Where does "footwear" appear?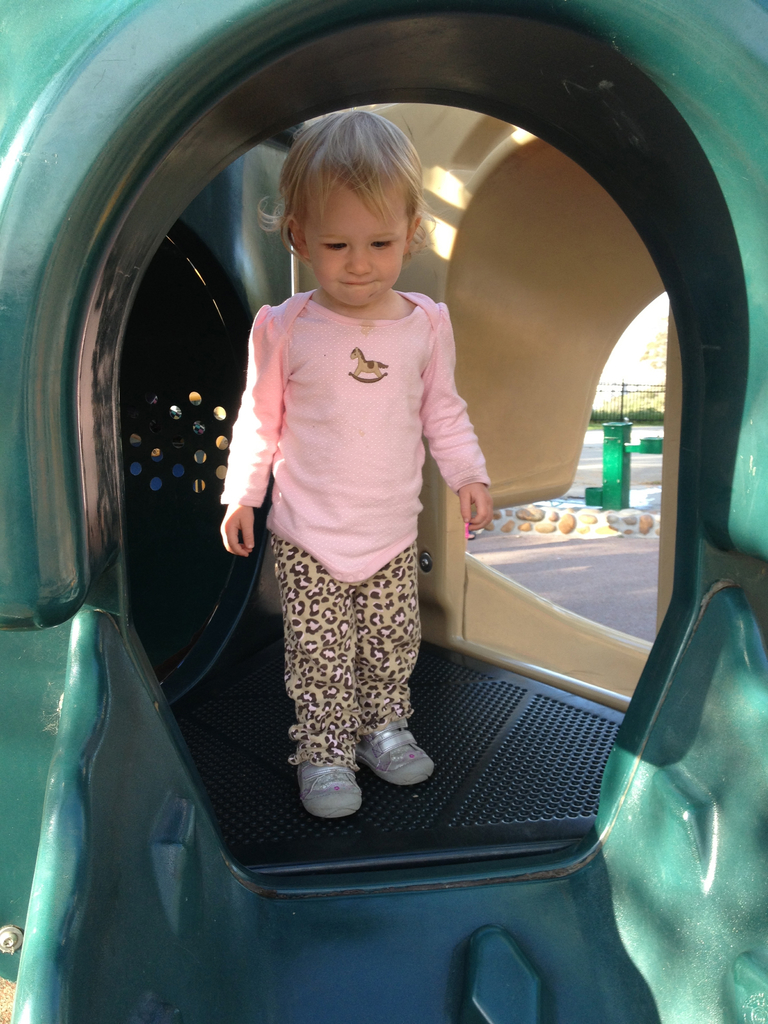
Appears at 355/718/446/798.
